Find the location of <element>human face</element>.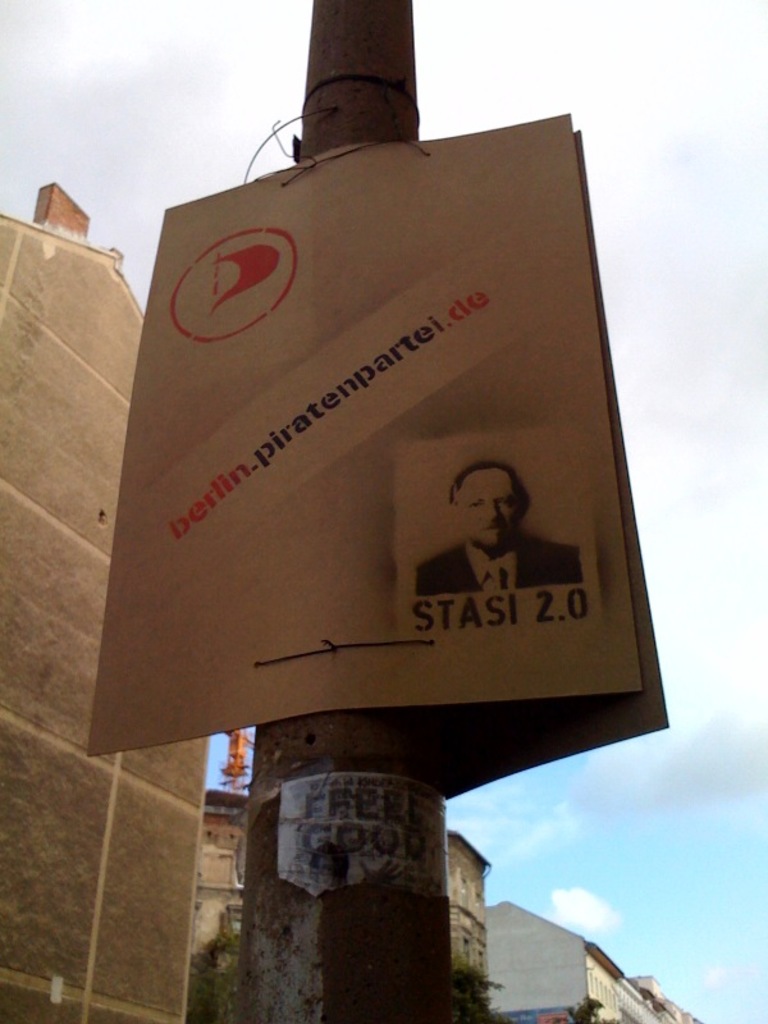
Location: detection(452, 466, 524, 554).
